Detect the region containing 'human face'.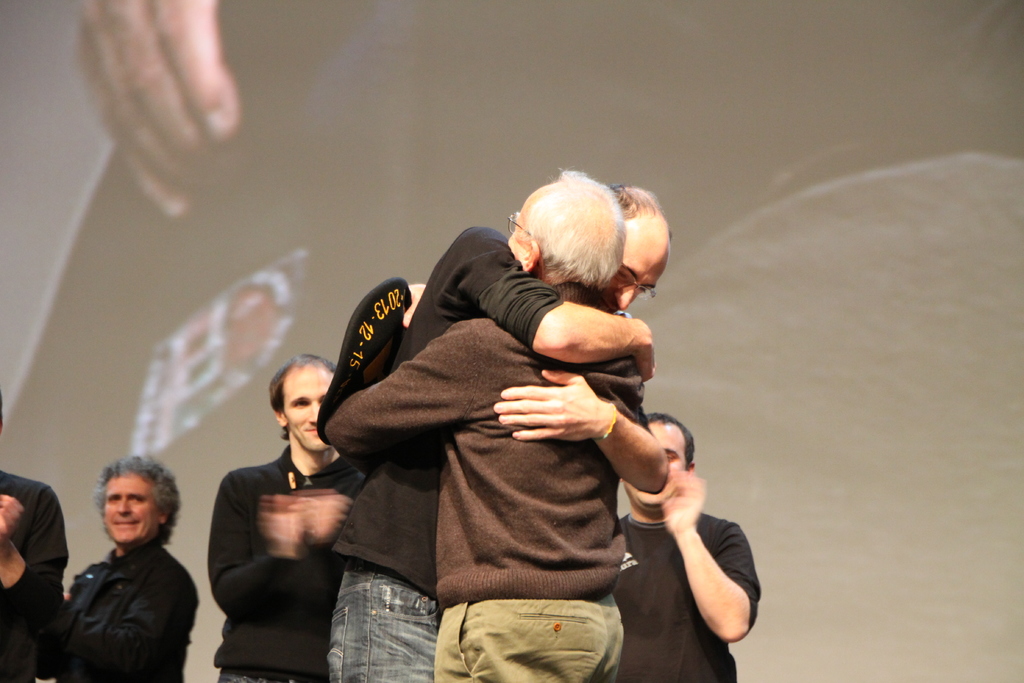
<bbox>510, 192, 546, 261</bbox>.
